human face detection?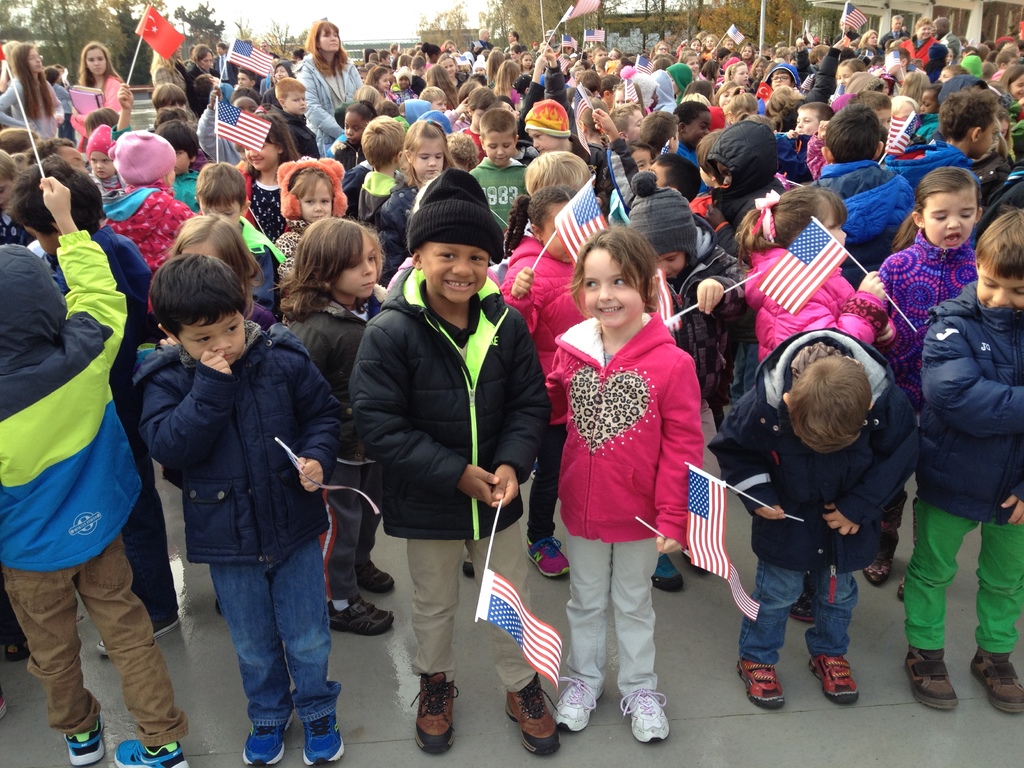
[left=90, top=152, right=115, bottom=180]
